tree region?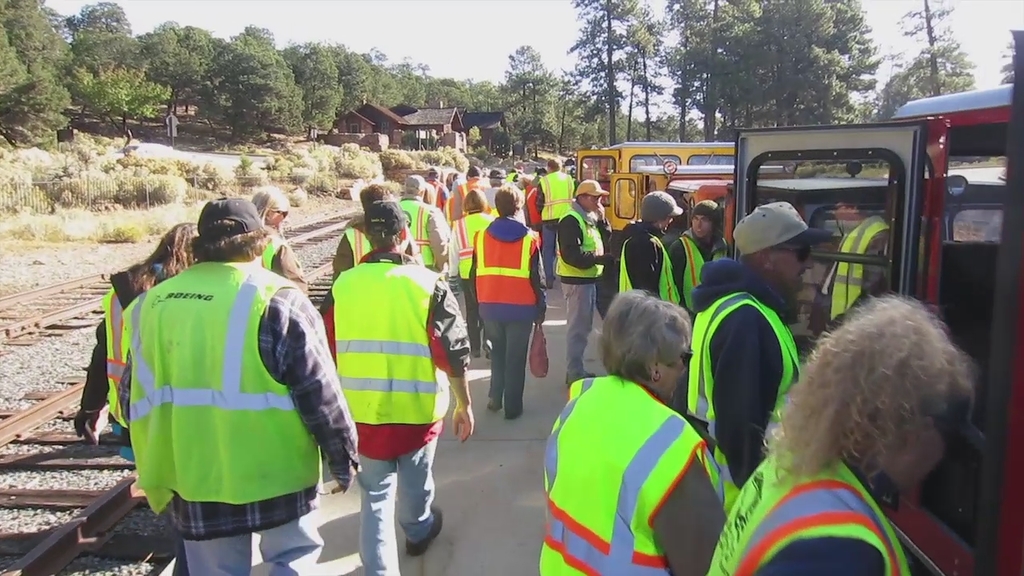
(left=378, top=57, right=400, bottom=108)
